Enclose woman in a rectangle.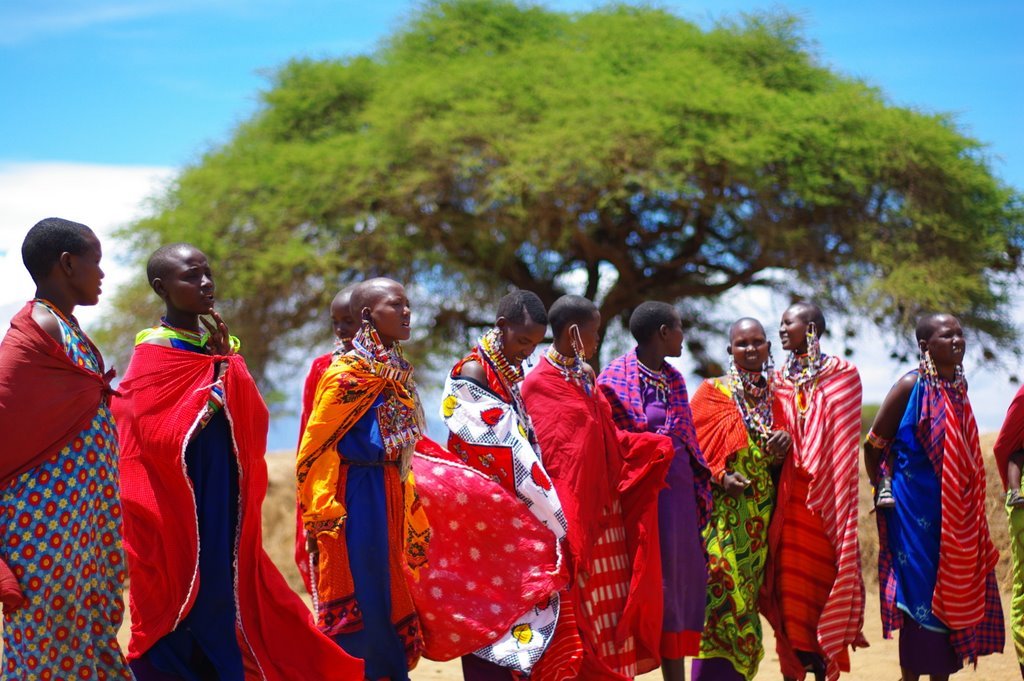
{"left": 454, "top": 289, "right": 589, "bottom": 680}.
